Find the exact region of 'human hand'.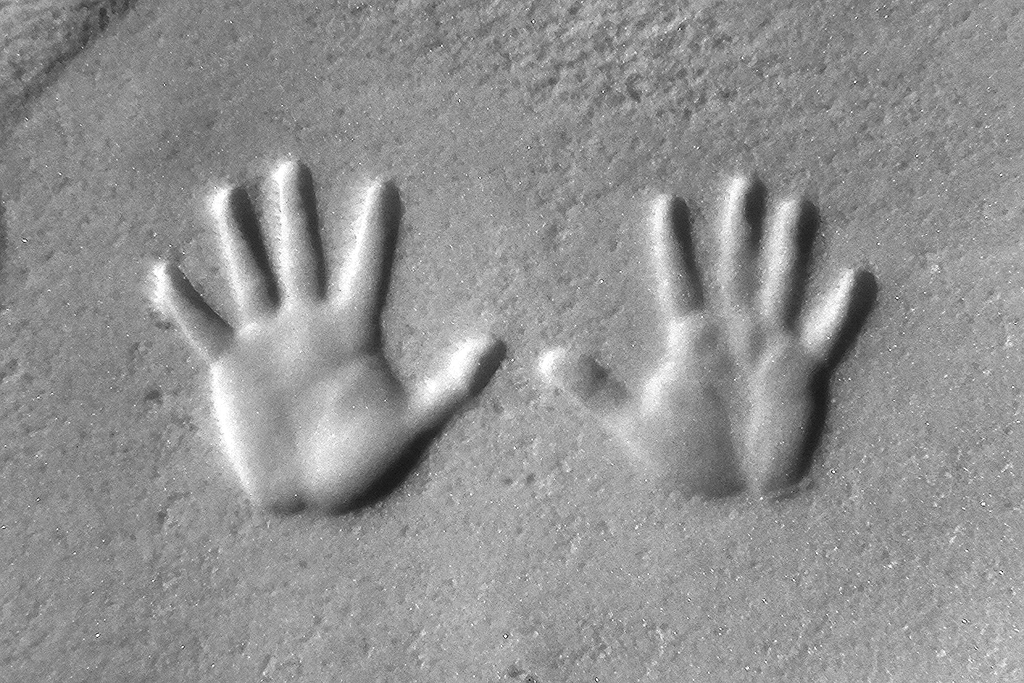
Exact region: [156, 156, 503, 516].
